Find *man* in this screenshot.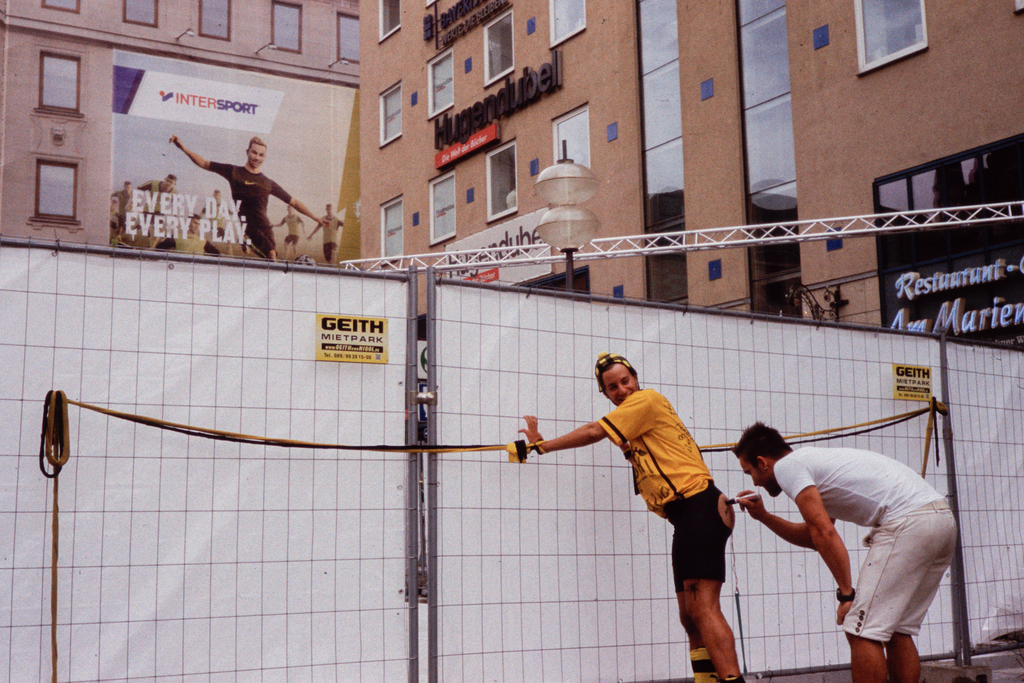
The bounding box for *man* is bbox=[165, 131, 334, 263].
